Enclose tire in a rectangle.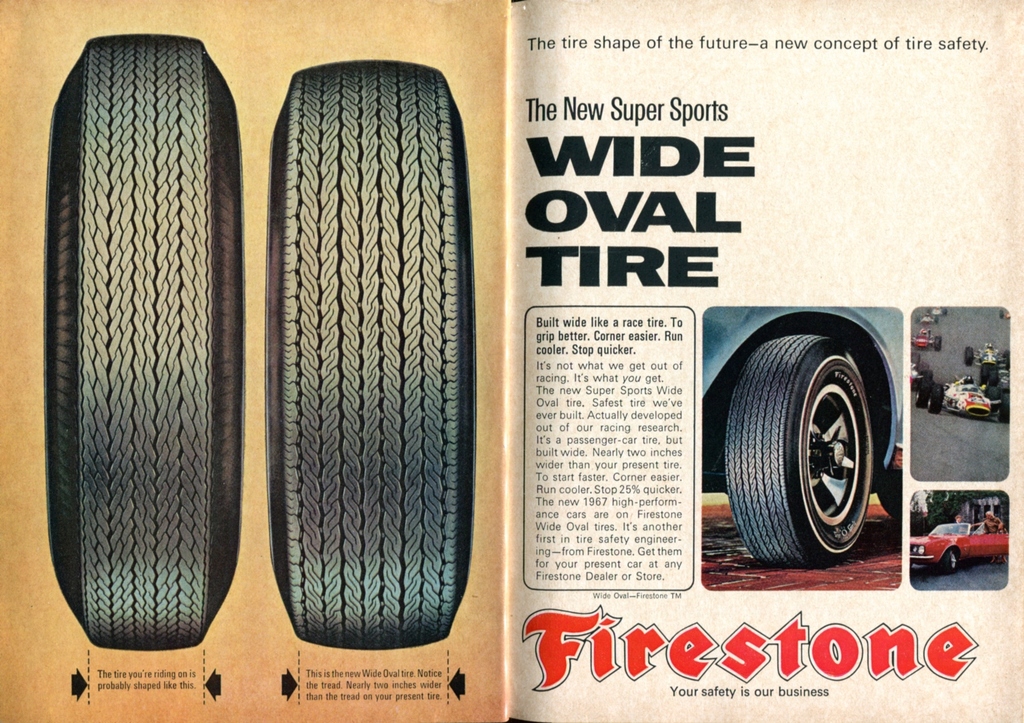
[46, 35, 242, 649].
